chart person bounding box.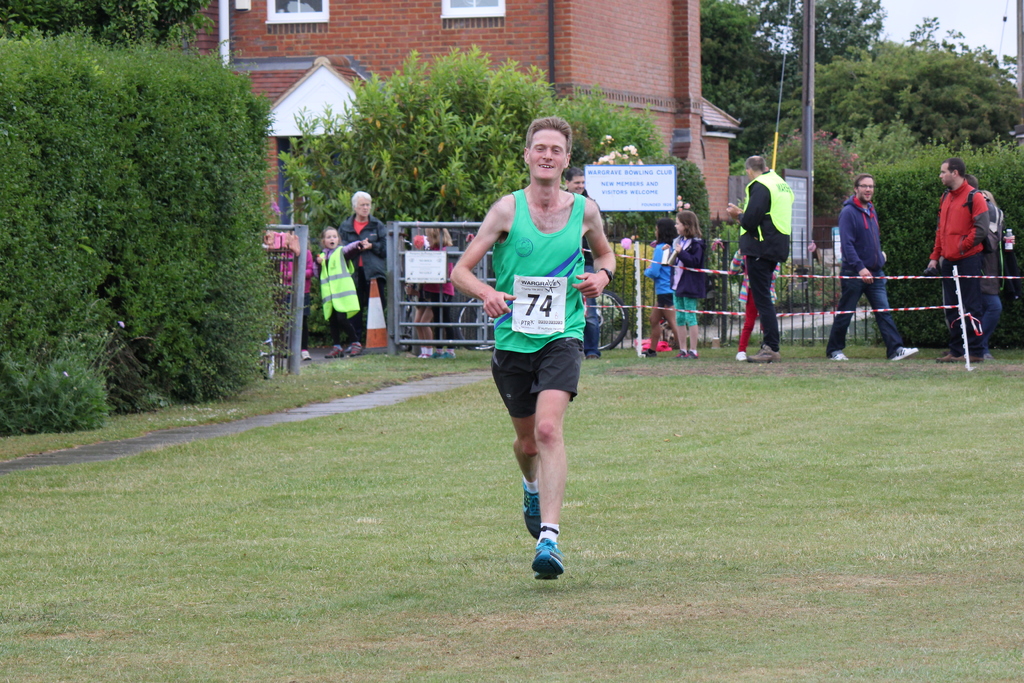
Charted: 966/169/1009/349.
